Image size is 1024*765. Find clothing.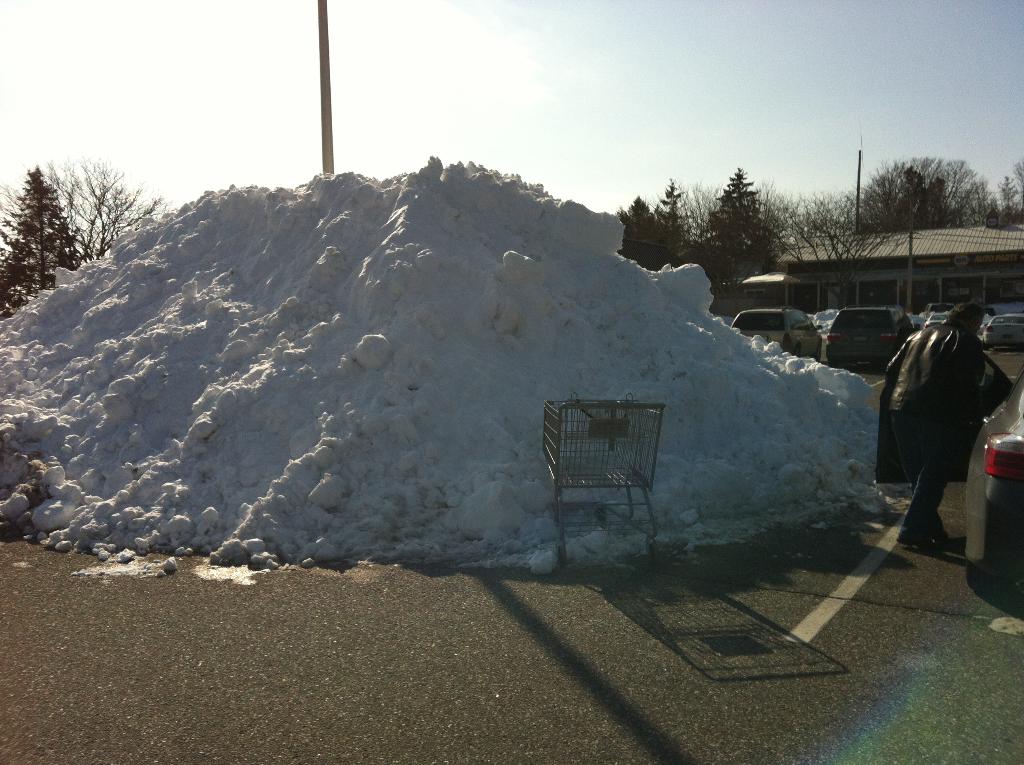
bbox=(870, 300, 1000, 558).
